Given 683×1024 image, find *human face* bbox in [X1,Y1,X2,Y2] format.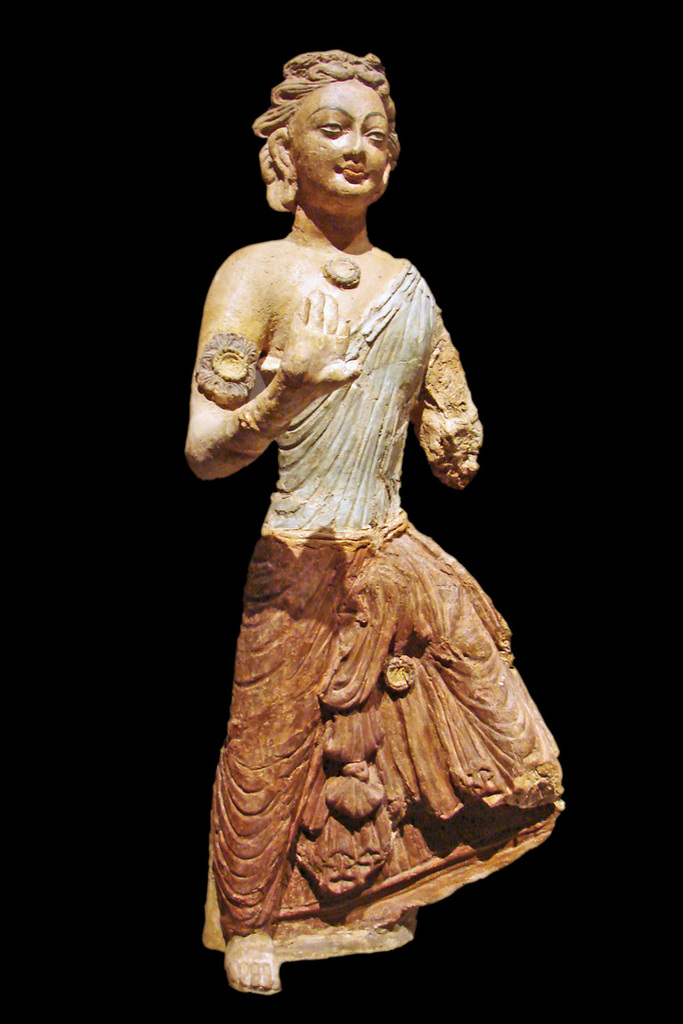
[286,80,387,205].
